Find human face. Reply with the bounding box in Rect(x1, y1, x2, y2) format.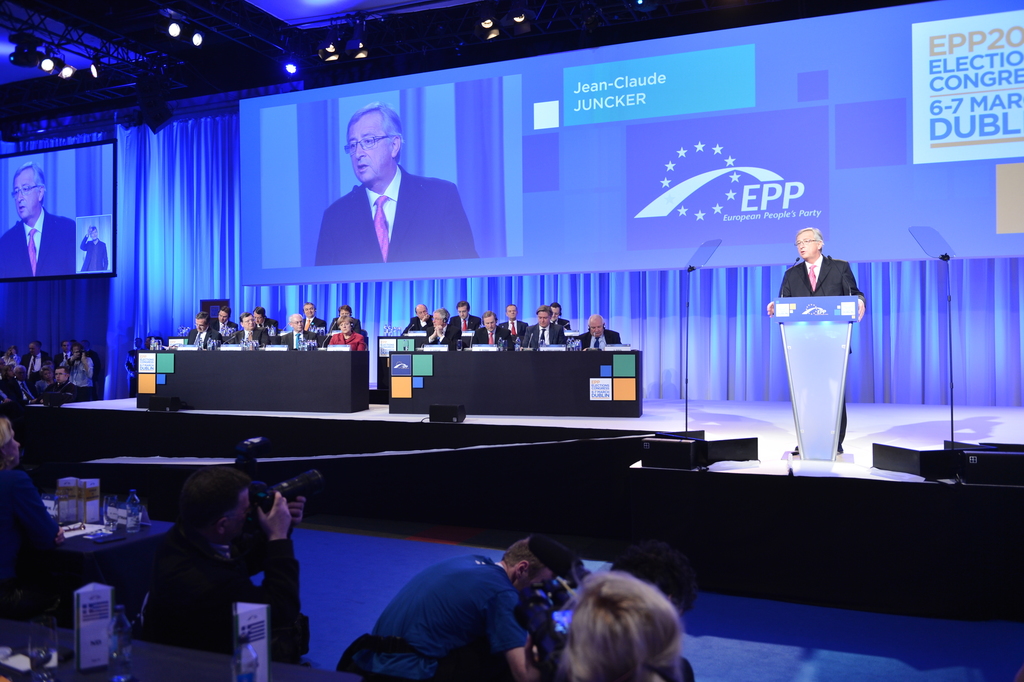
Rect(8, 365, 15, 378).
